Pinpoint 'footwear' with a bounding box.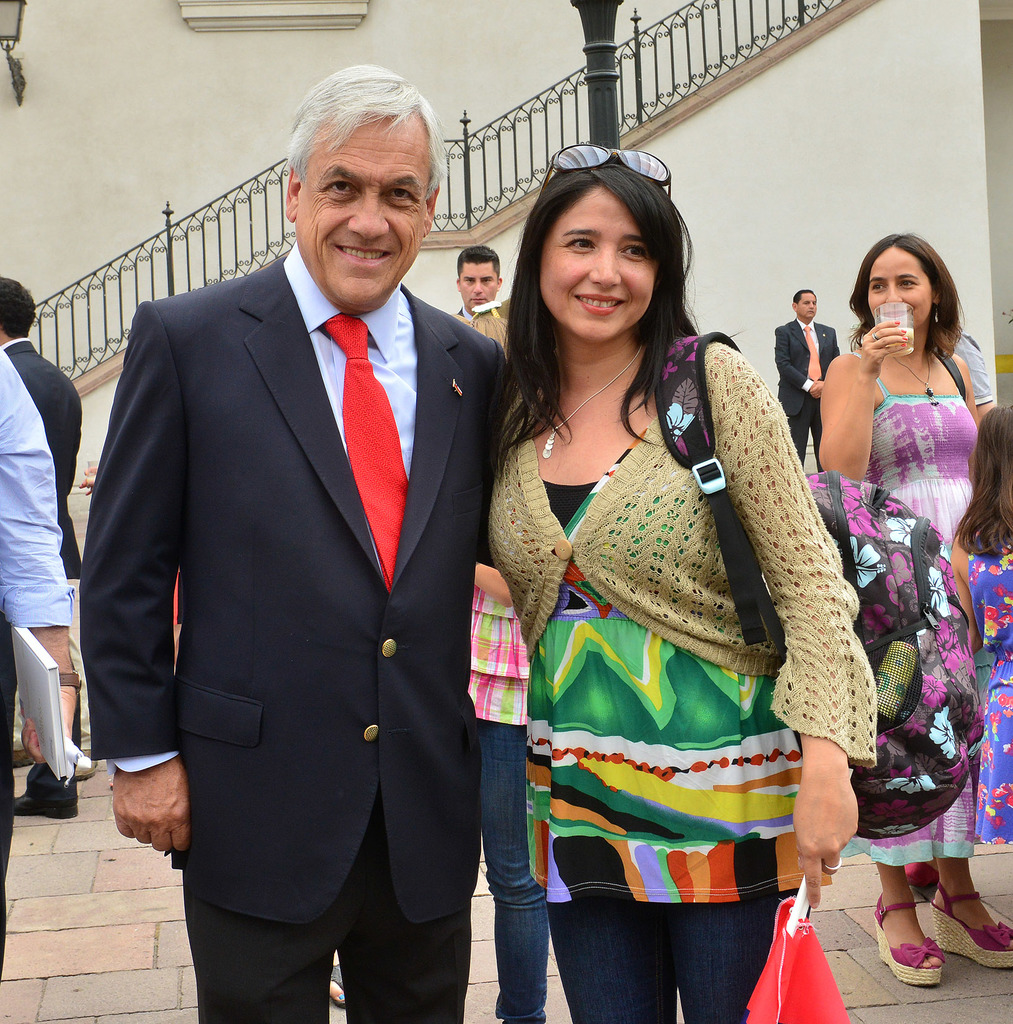
[930,884,1012,970].
